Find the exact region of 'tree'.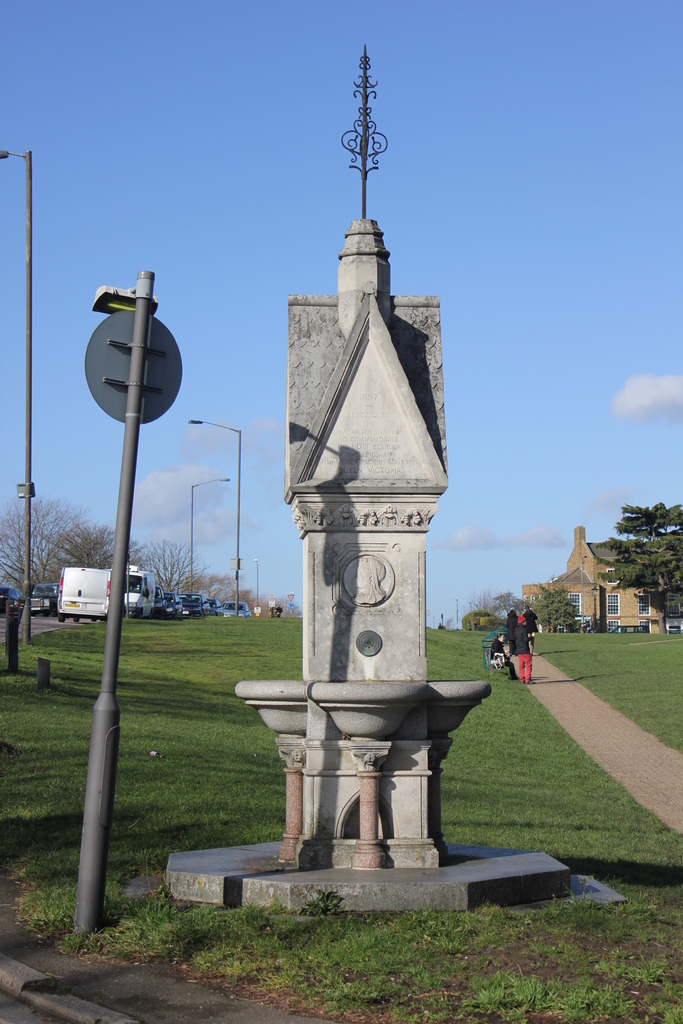
Exact region: [left=589, top=499, right=682, bottom=616].
